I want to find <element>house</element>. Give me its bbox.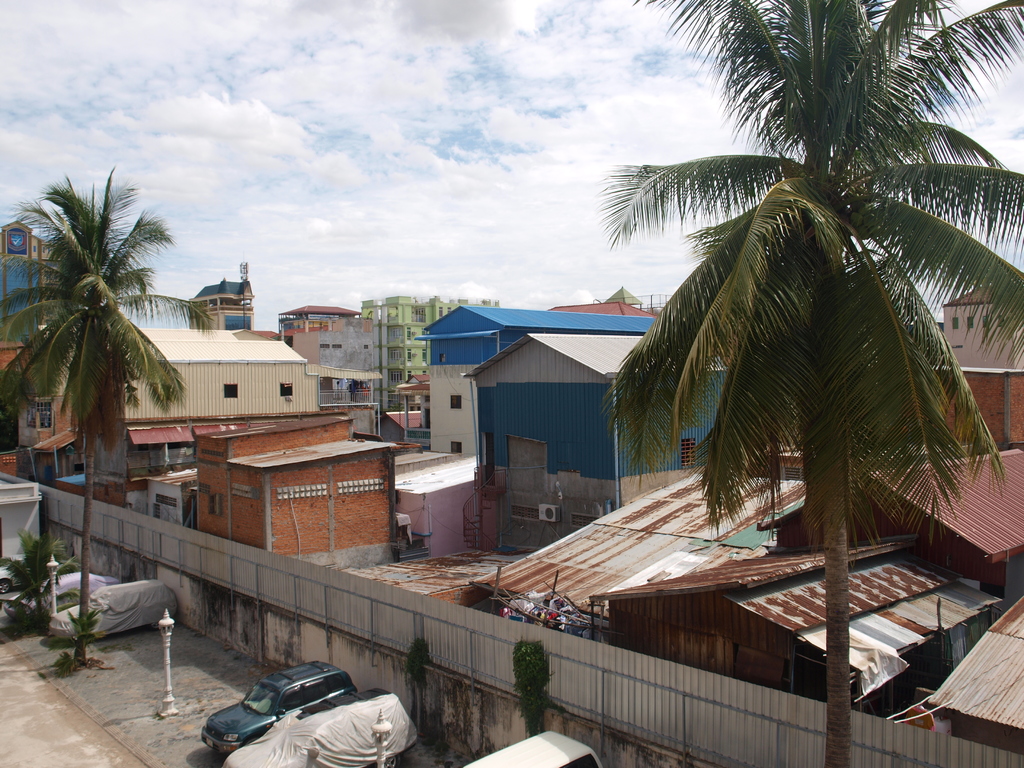
select_region(45, 331, 332, 424).
